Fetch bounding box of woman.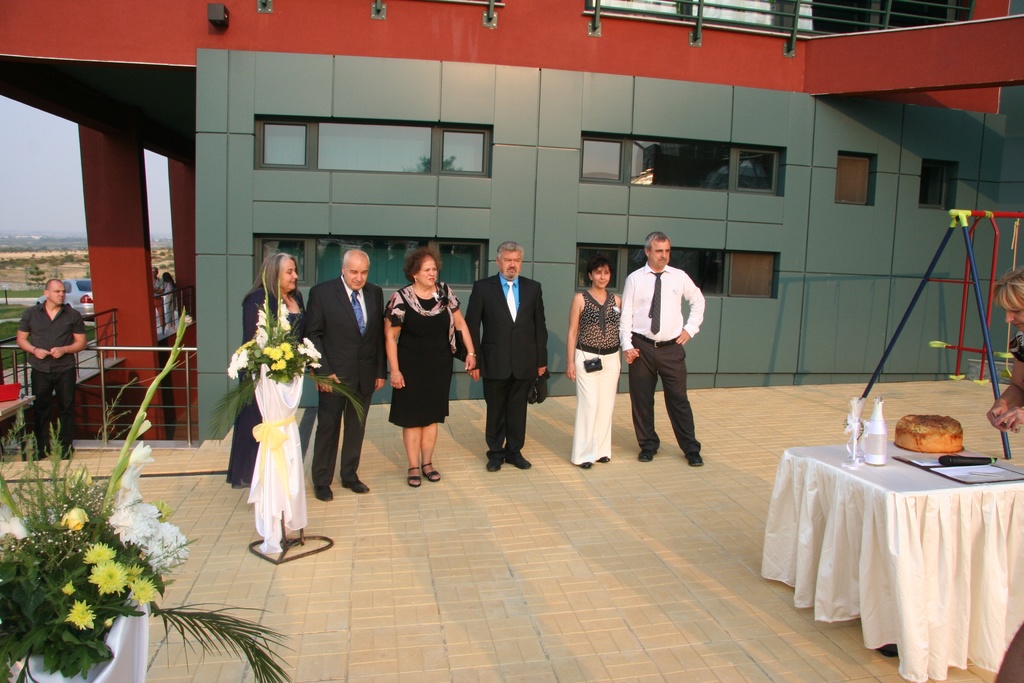
Bbox: (x1=230, y1=264, x2=312, y2=574).
